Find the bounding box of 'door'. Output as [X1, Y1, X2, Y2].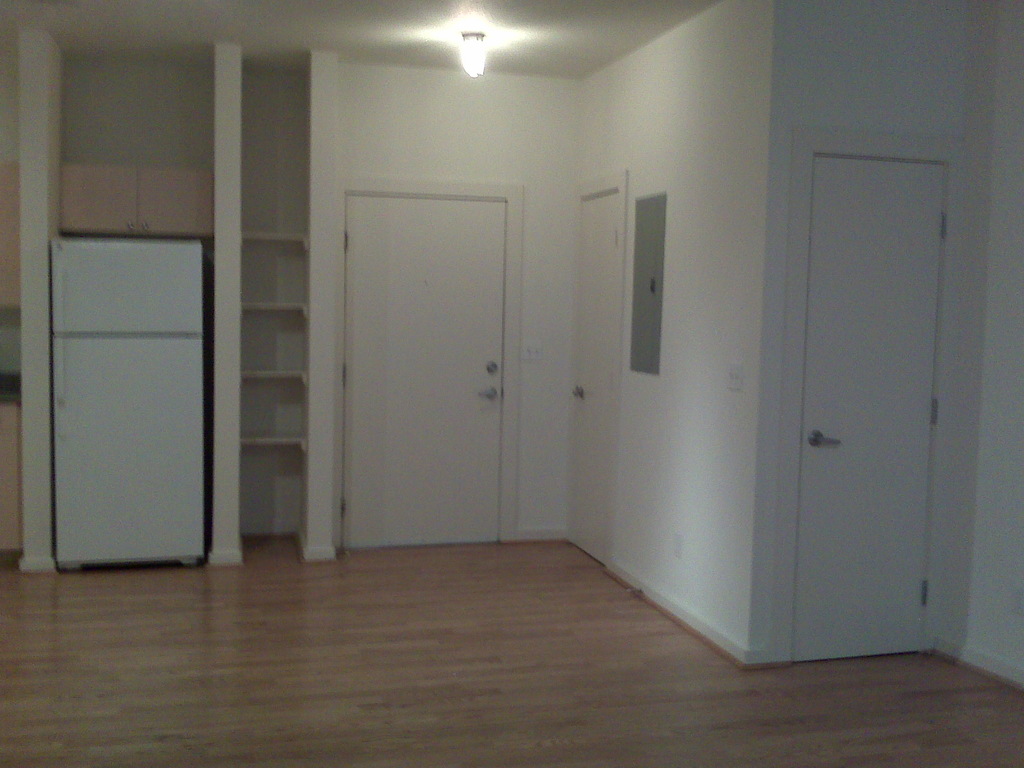
[563, 192, 619, 566].
